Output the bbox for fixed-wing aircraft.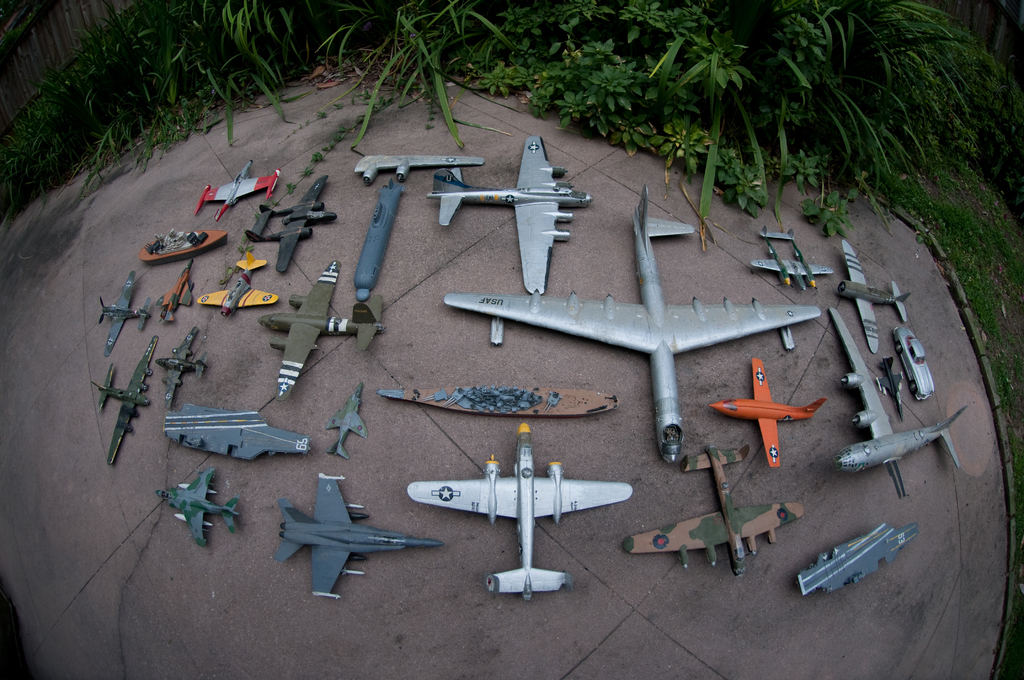
<region>273, 474, 442, 595</region>.
